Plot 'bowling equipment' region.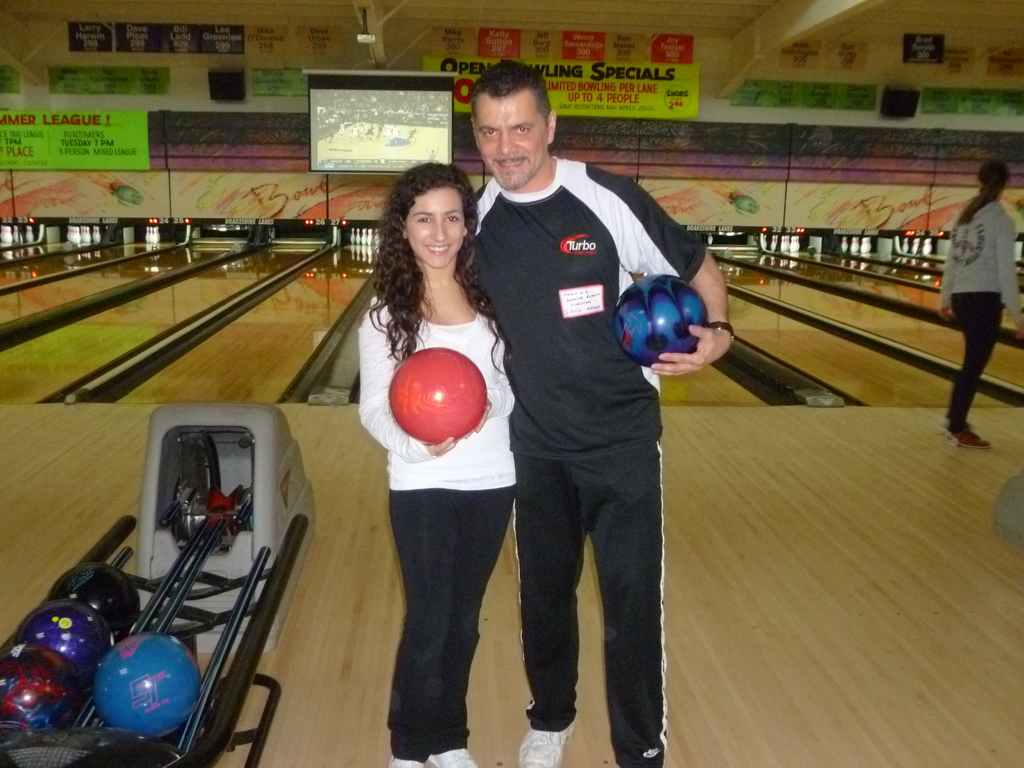
Plotted at <region>0, 397, 317, 767</region>.
